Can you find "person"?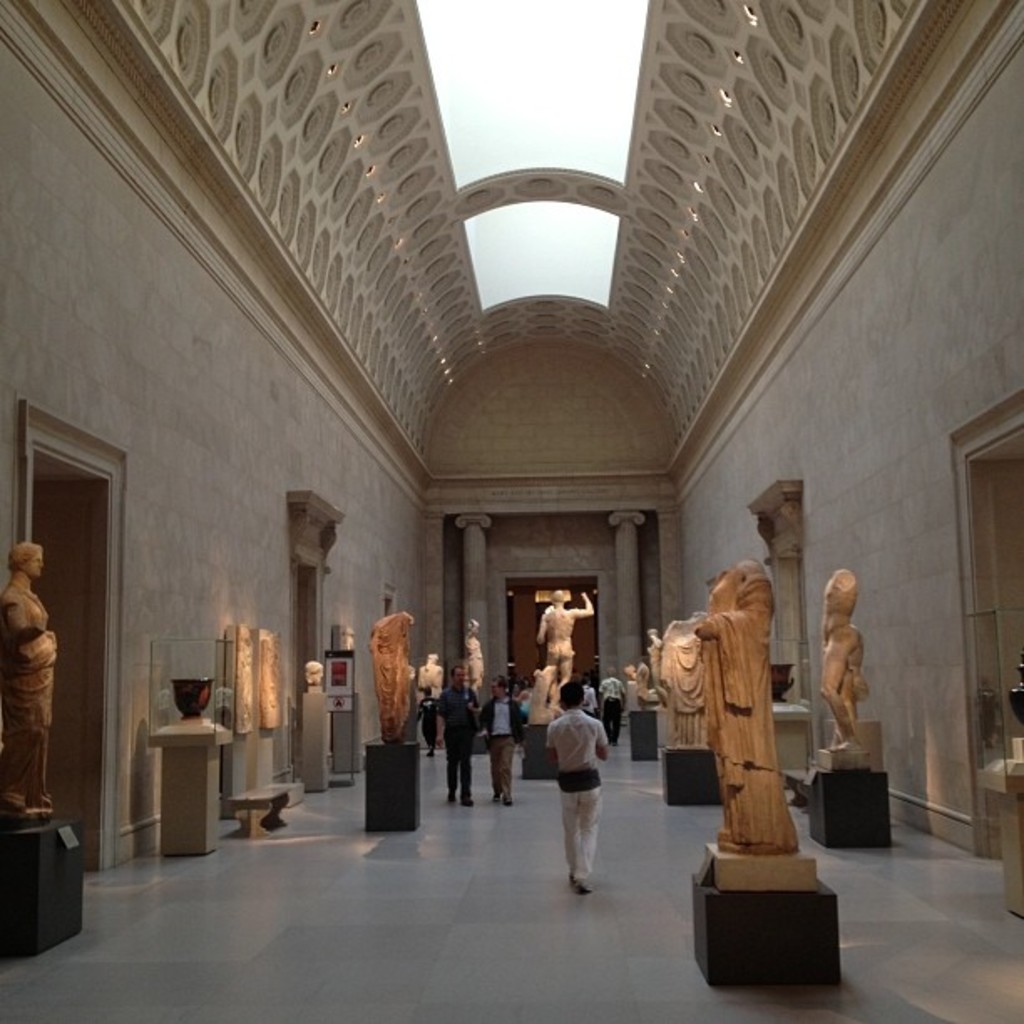
Yes, bounding box: Rect(542, 641, 627, 924).
